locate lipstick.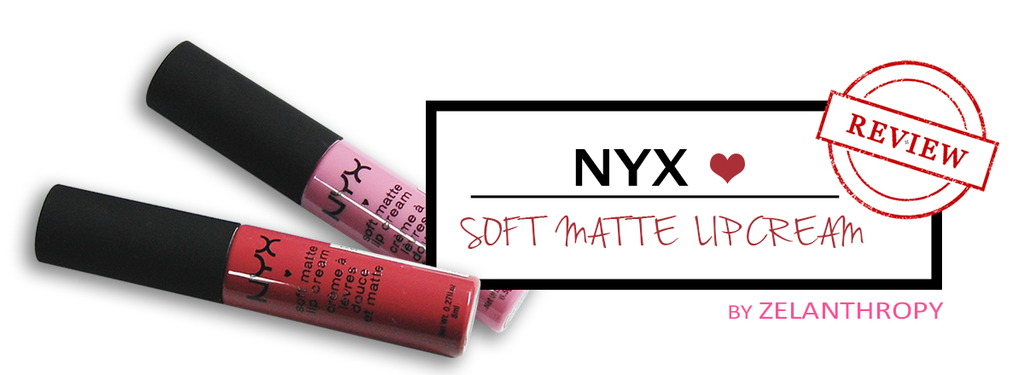
Bounding box: locate(143, 38, 530, 335).
